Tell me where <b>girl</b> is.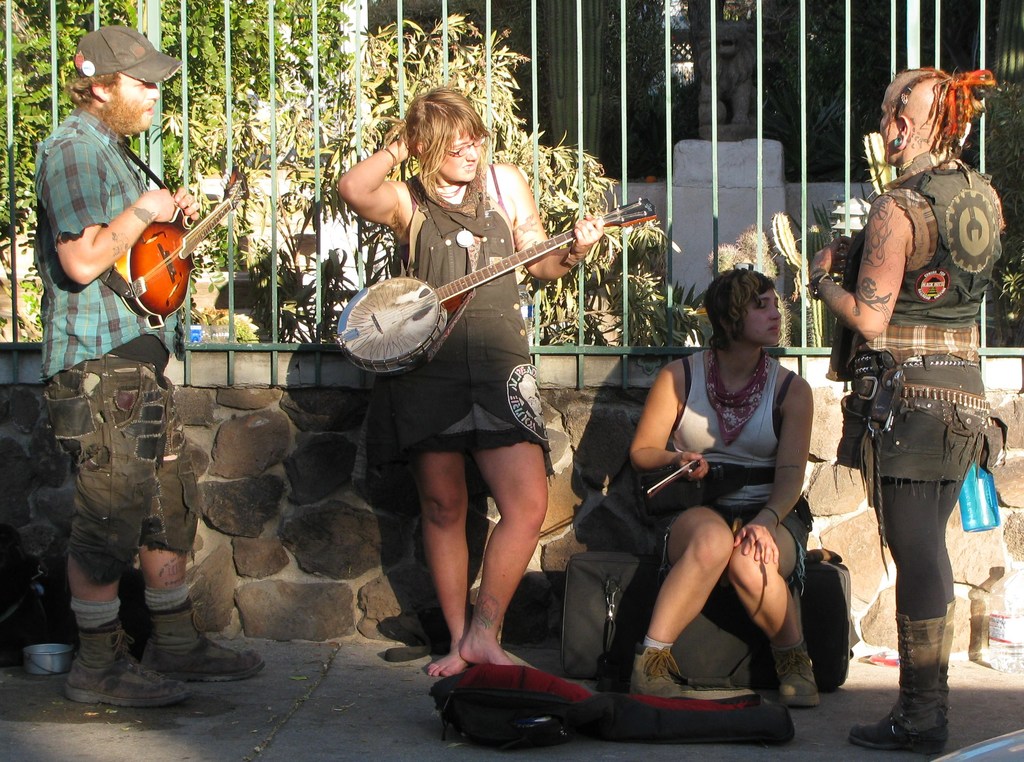
<b>girl</b> is at [x1=626, y1=263, x2=814, y2=700].
